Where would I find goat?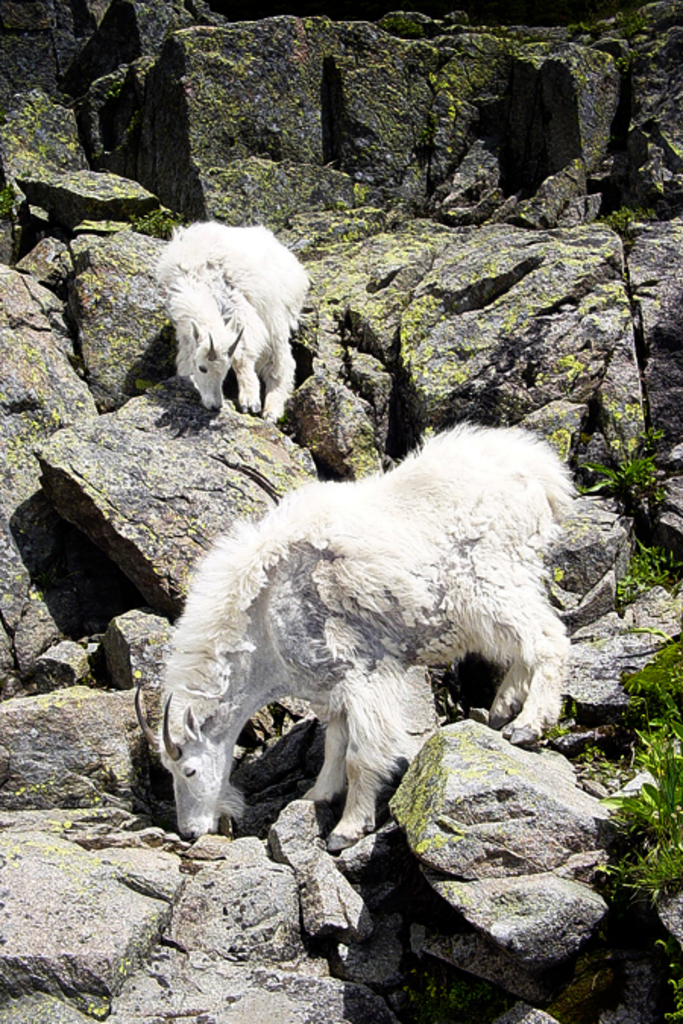
At 138 425 575 851.
